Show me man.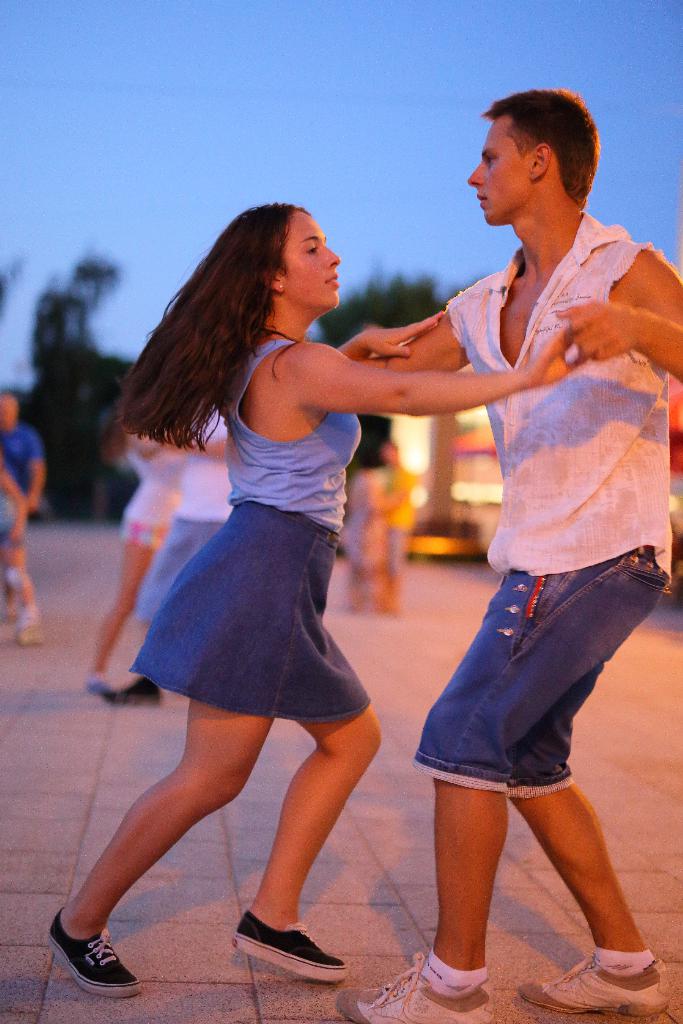
man is here: <bbox>0, 387, 58, 513</bbox>.
